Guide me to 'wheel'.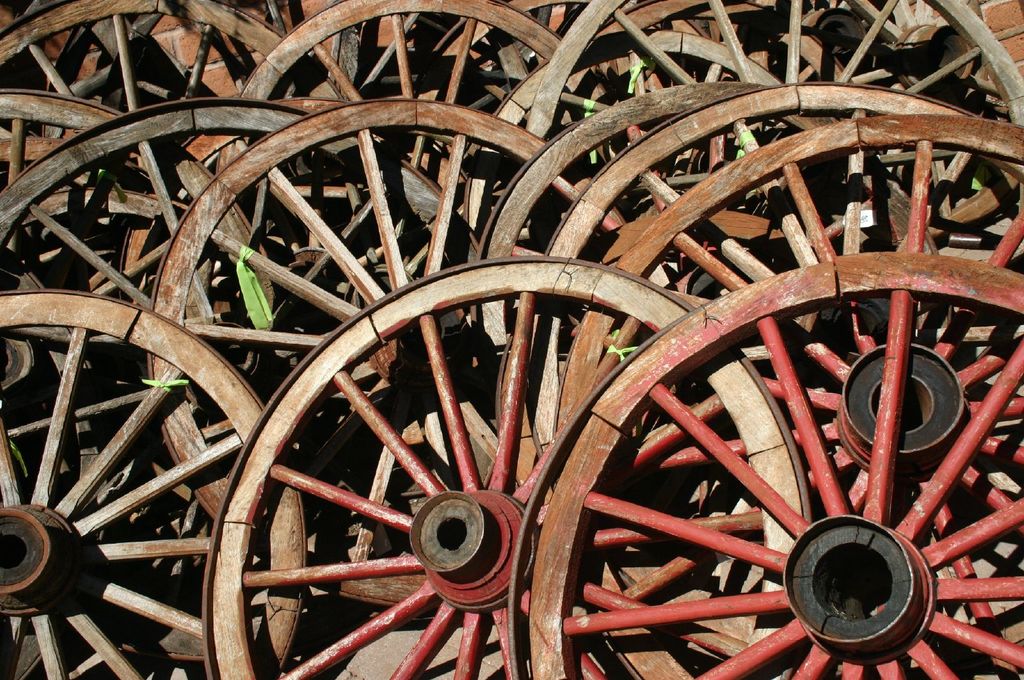
Guidance: x1=493 y1=78 x2=1023 y2=667.
